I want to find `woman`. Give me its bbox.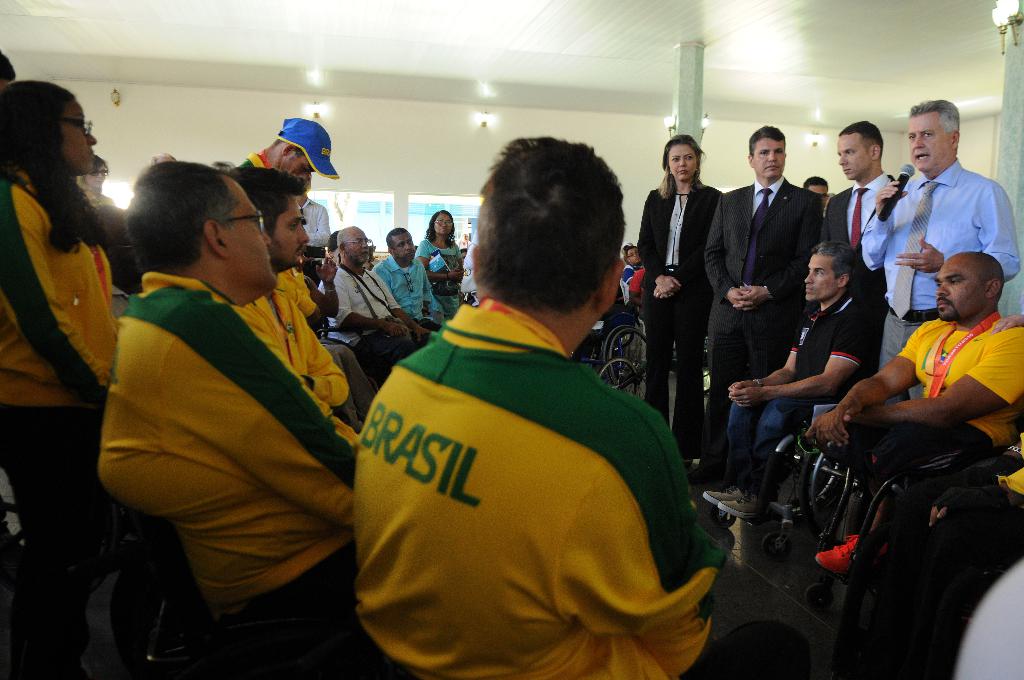
region(415, 211, 461, 318).
